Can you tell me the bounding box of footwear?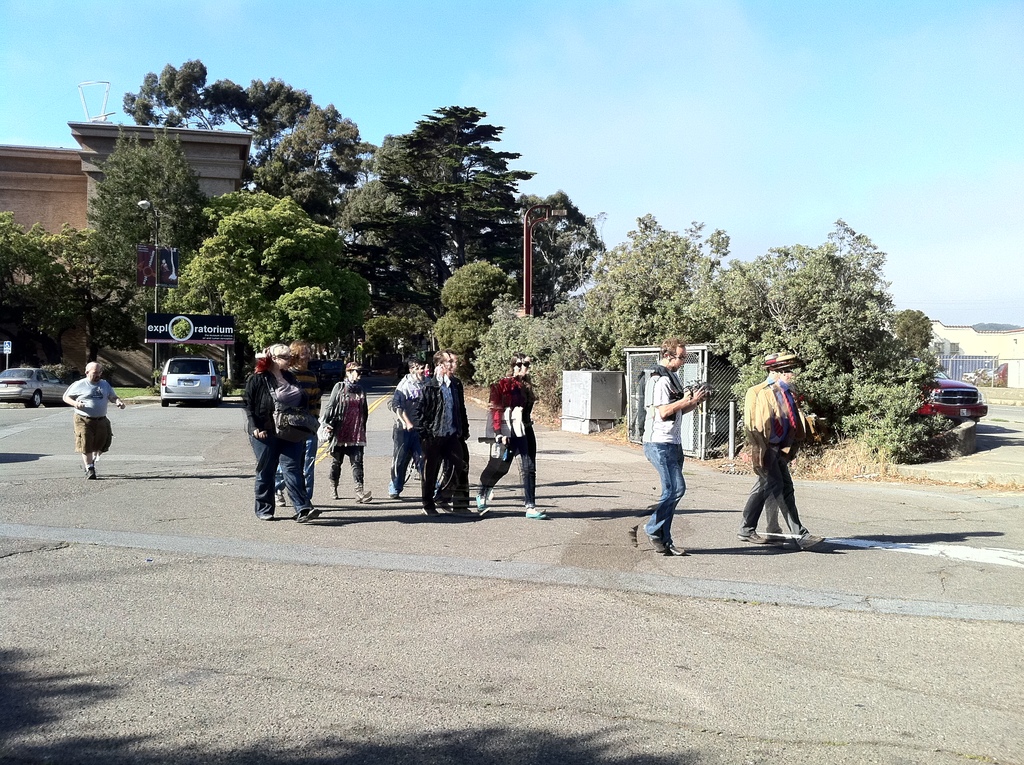
bbox(422, 503, 440, 517).
